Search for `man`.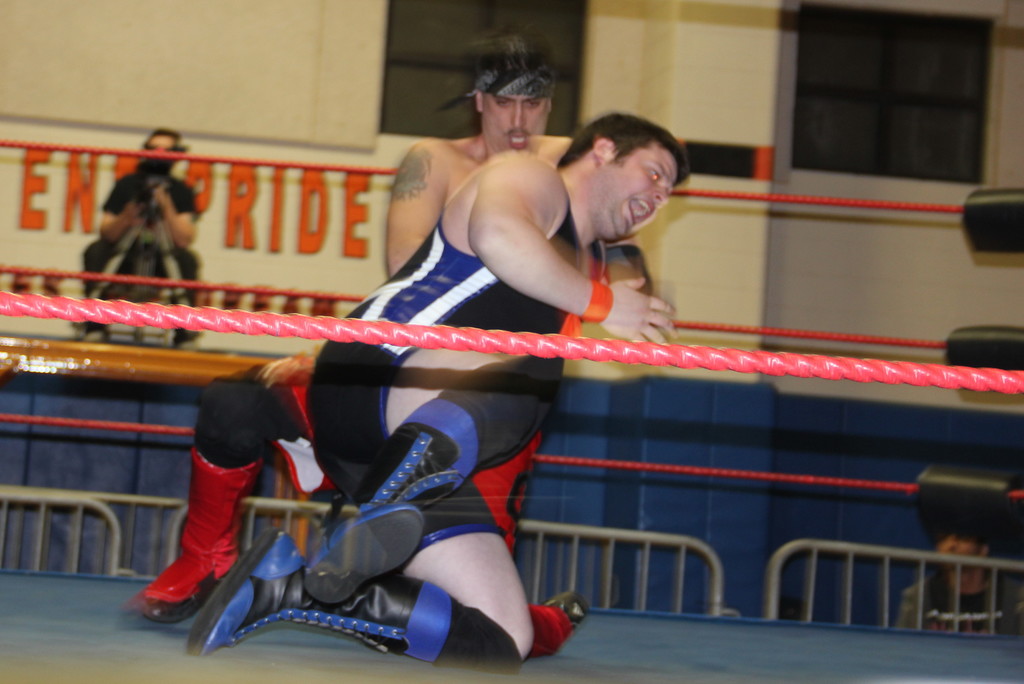
Found at left=125, top=45, right=604, bottom=660.
